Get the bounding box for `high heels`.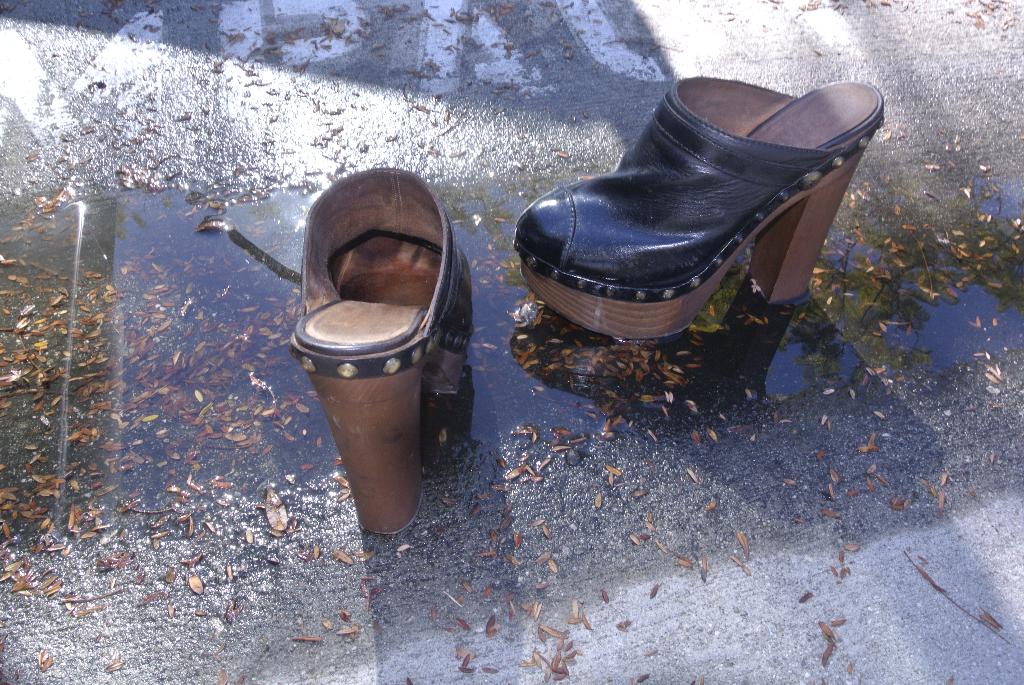
region(282, 168, 472, 532).
